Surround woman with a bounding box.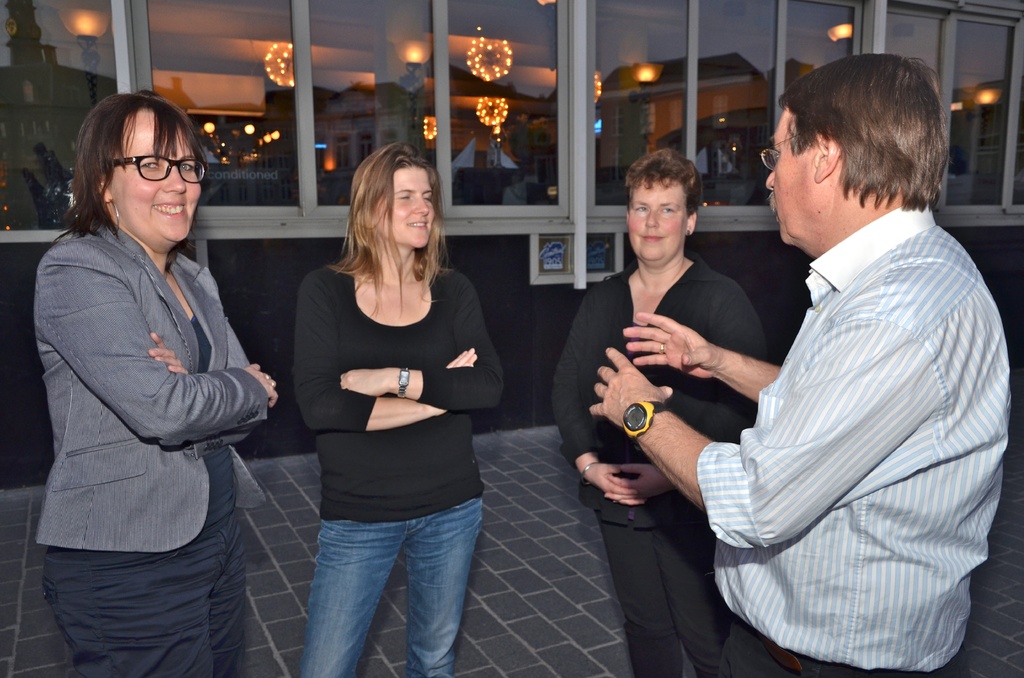
35, 86, 282, 677.
